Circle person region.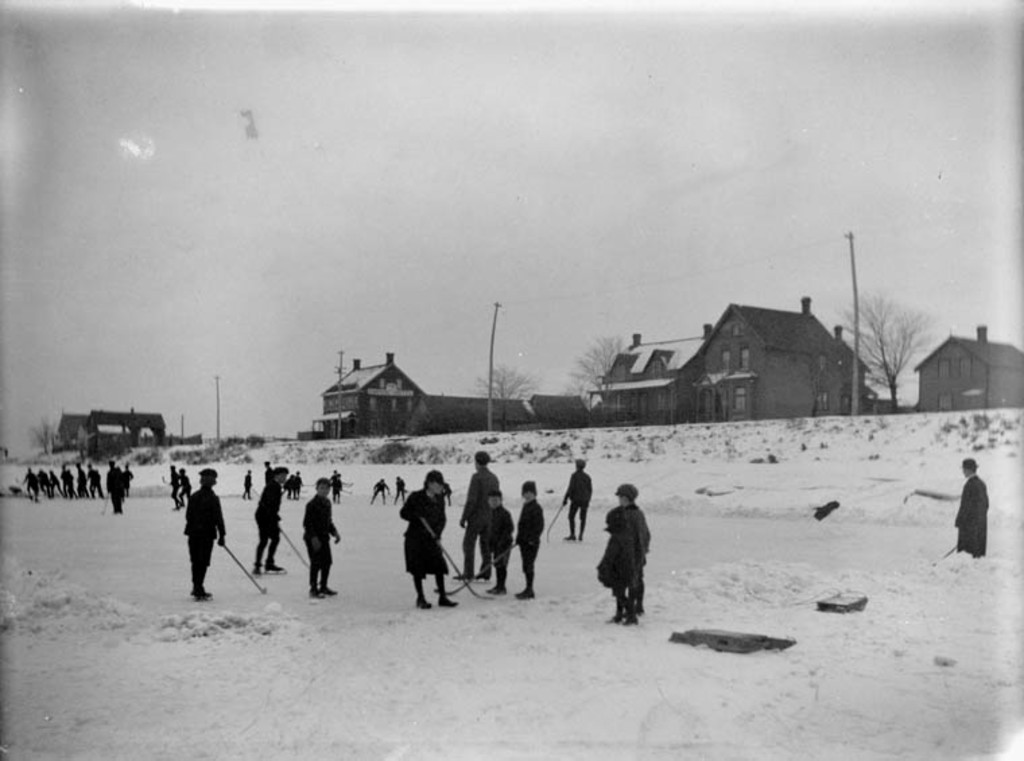
Region: (left=326, top=467, right=348, bottom=502).
